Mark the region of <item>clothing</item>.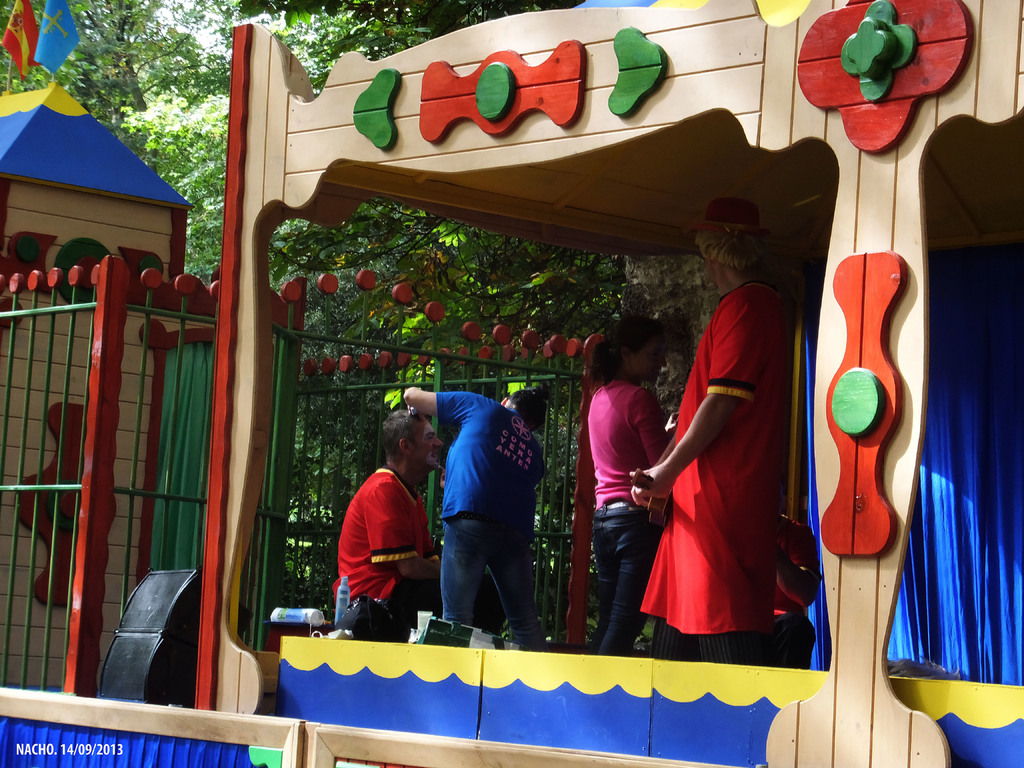
Region: pyautogui.locateOnScreen(640, 276, 811, 660).
